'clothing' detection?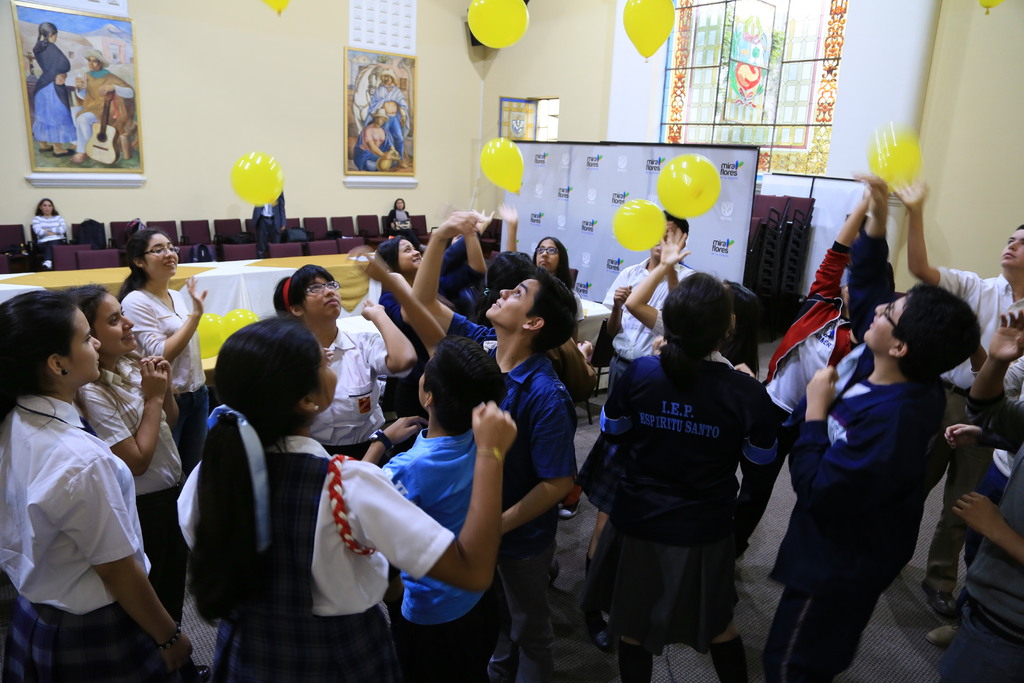
{"x1": 926, "y1": 267, "x2": 1020, "y2": 583}
